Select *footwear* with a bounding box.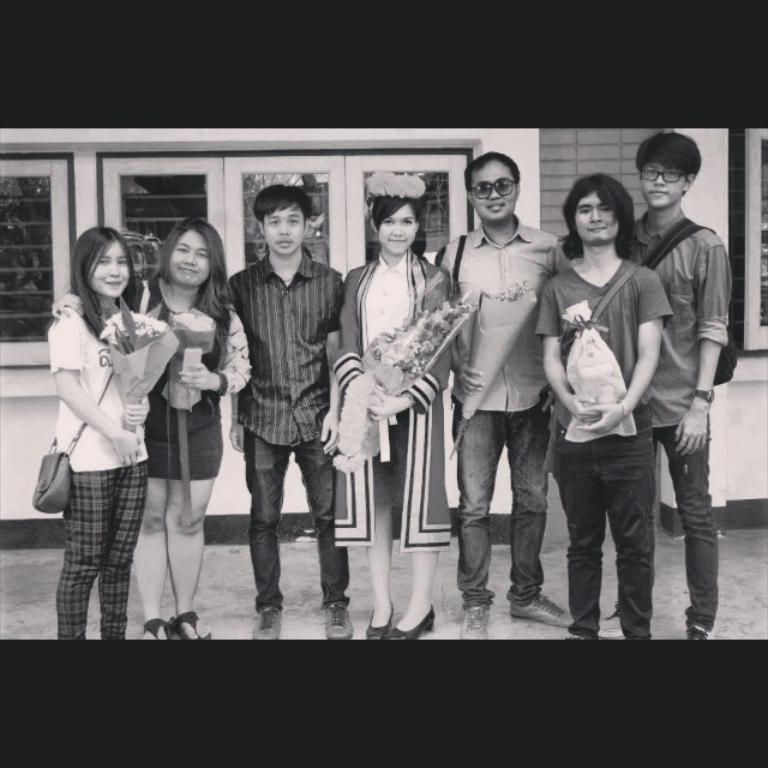
386, 606, 437, 644.
